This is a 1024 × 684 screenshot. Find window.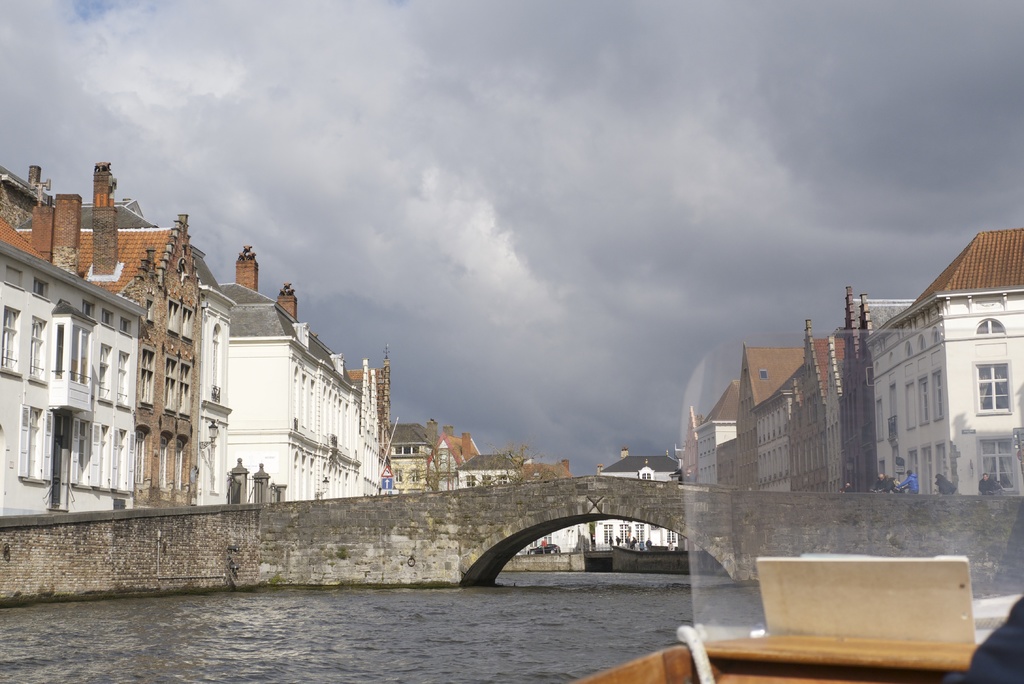
Bounding box: <bbox>0, 307, 19, 377</bbox>.
